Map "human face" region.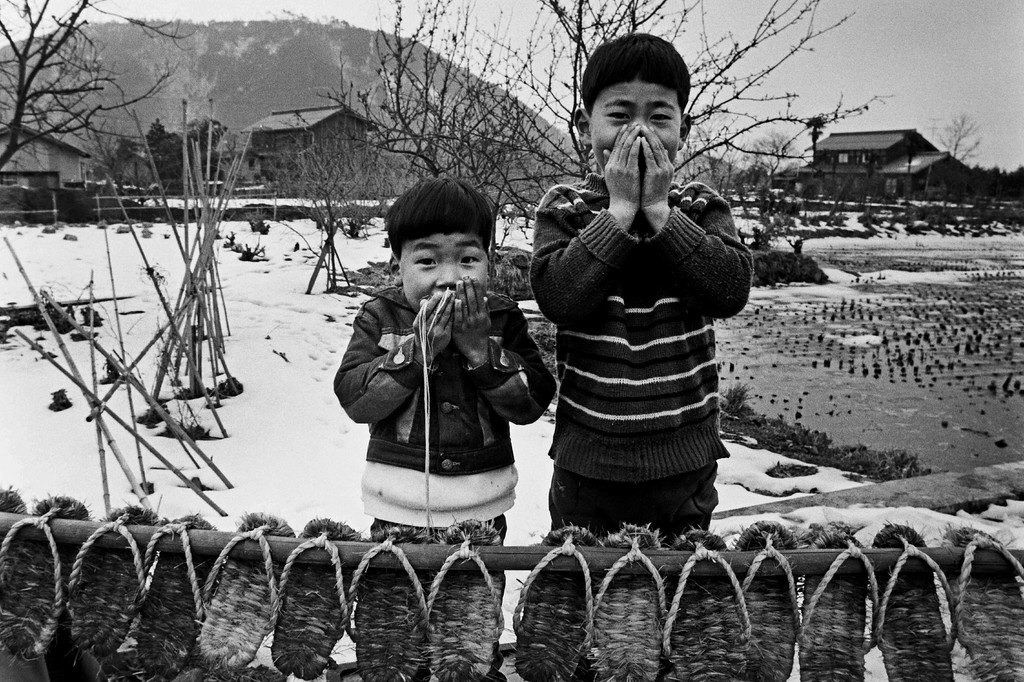
Mapped to BBox(397, 223, 489, 310).
